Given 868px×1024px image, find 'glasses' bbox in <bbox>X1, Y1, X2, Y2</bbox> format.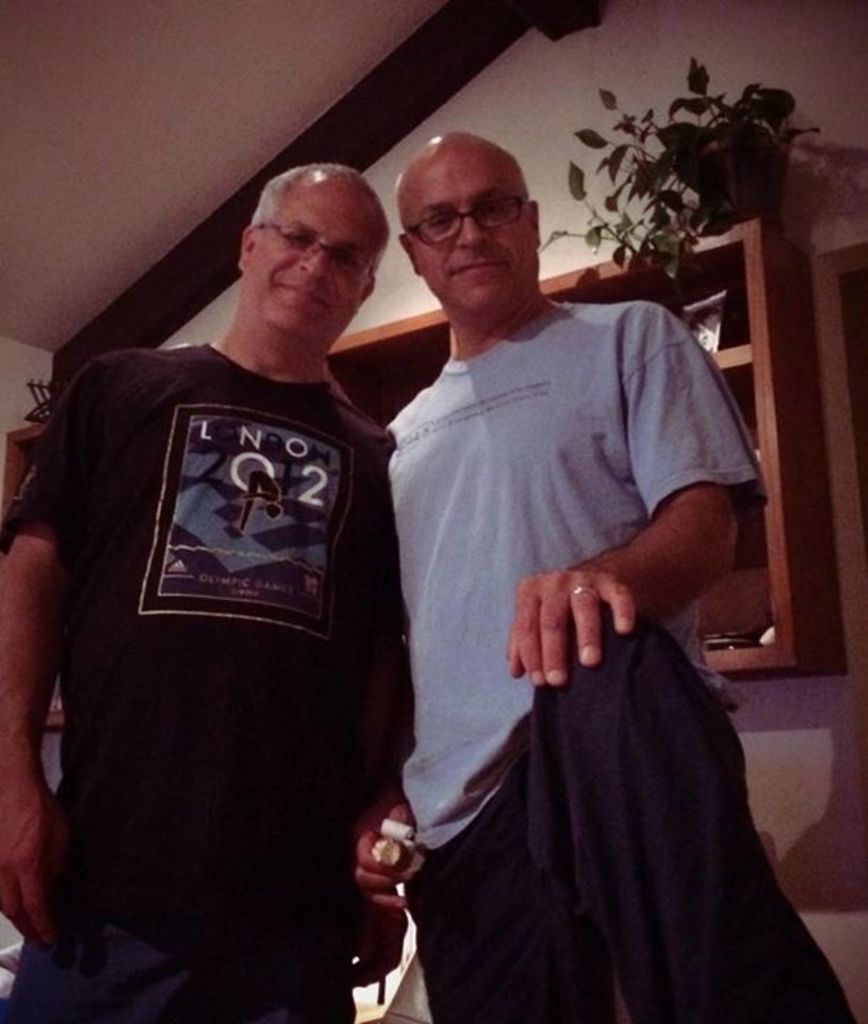
<bbox>396, 185, 545, 239</bbox>.
